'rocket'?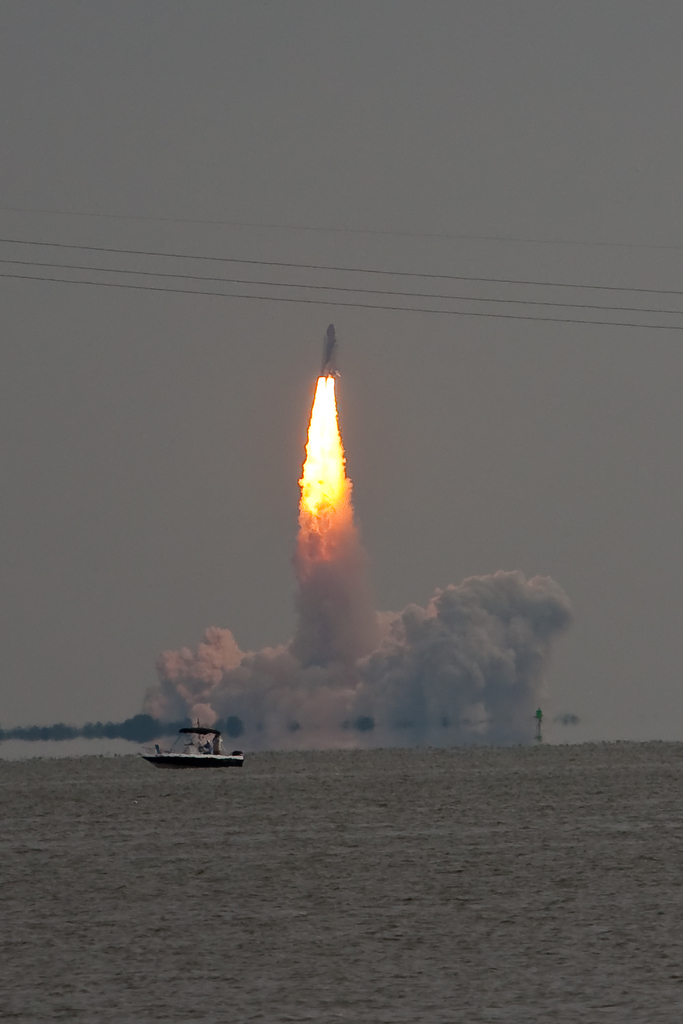
320 322 337 376
